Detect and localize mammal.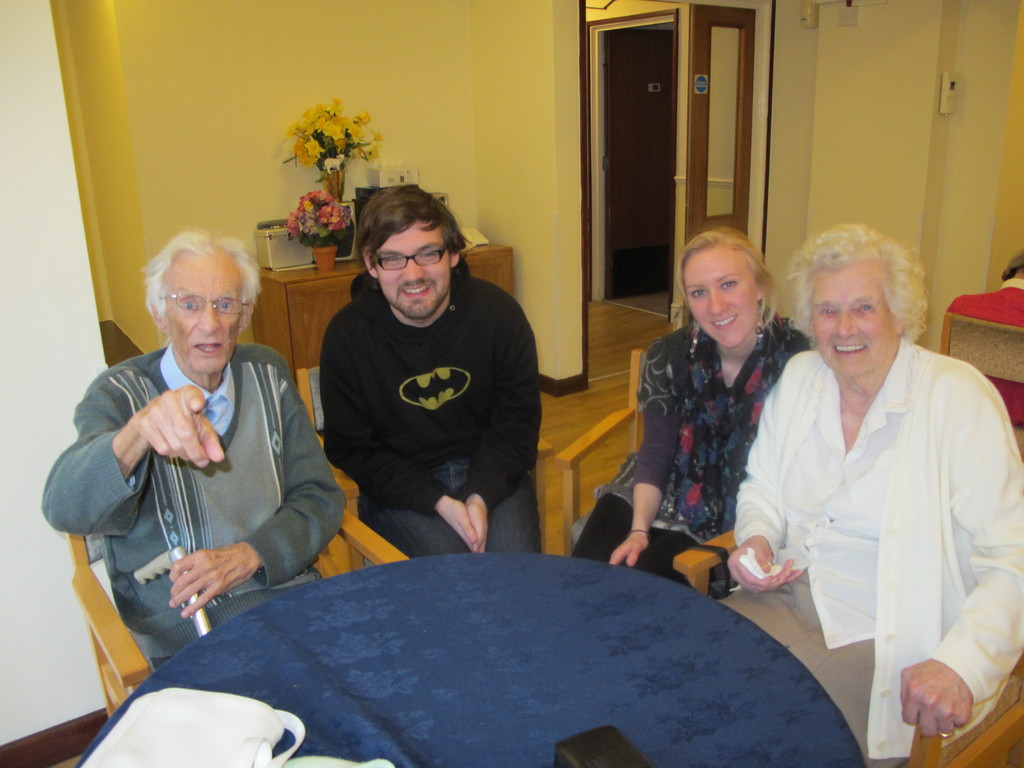
Localized at BBox(573, 221, 824, 600).
